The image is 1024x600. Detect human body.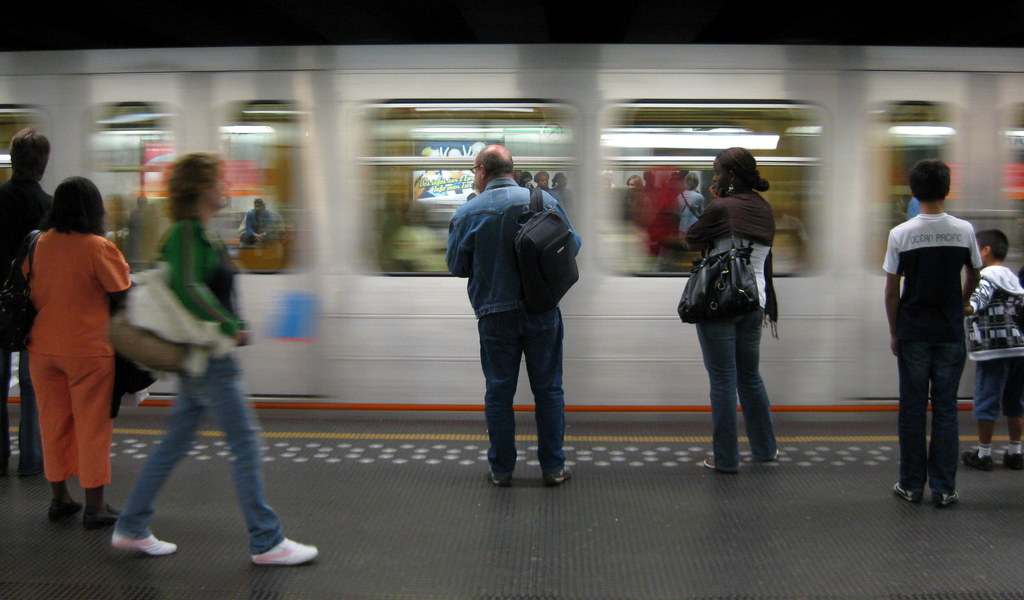
Detection: select_region(0, 124, 64, 471).
